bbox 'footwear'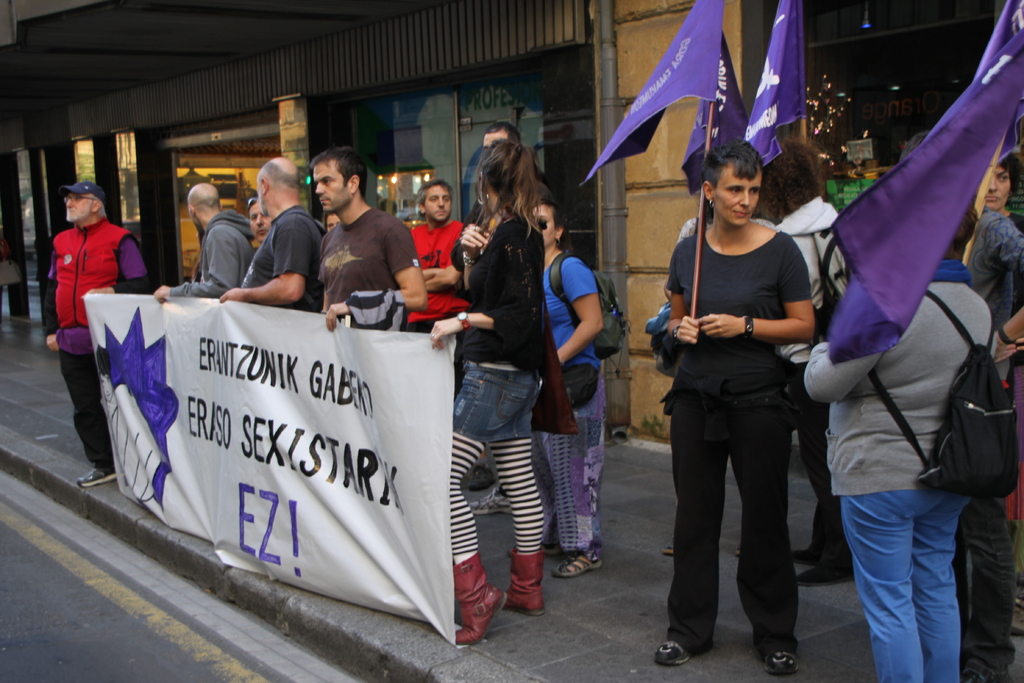
<bbox>794, 545, 830, 563</bbox>
